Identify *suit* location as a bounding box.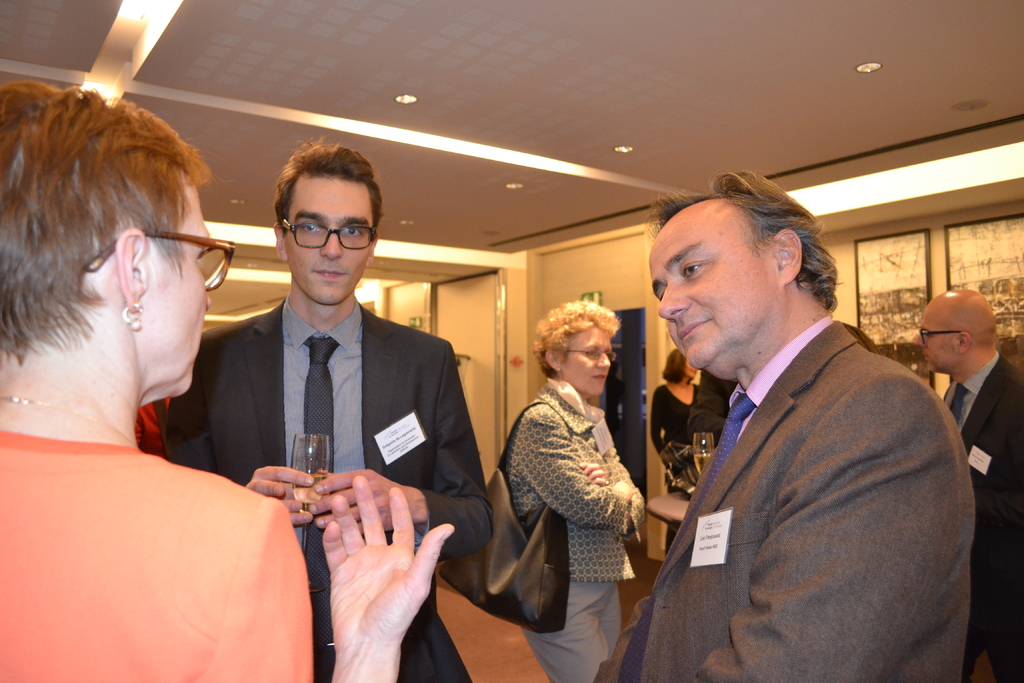
{"x1": 614, "y1": 250, "x2": 988, "y2": 679}.
